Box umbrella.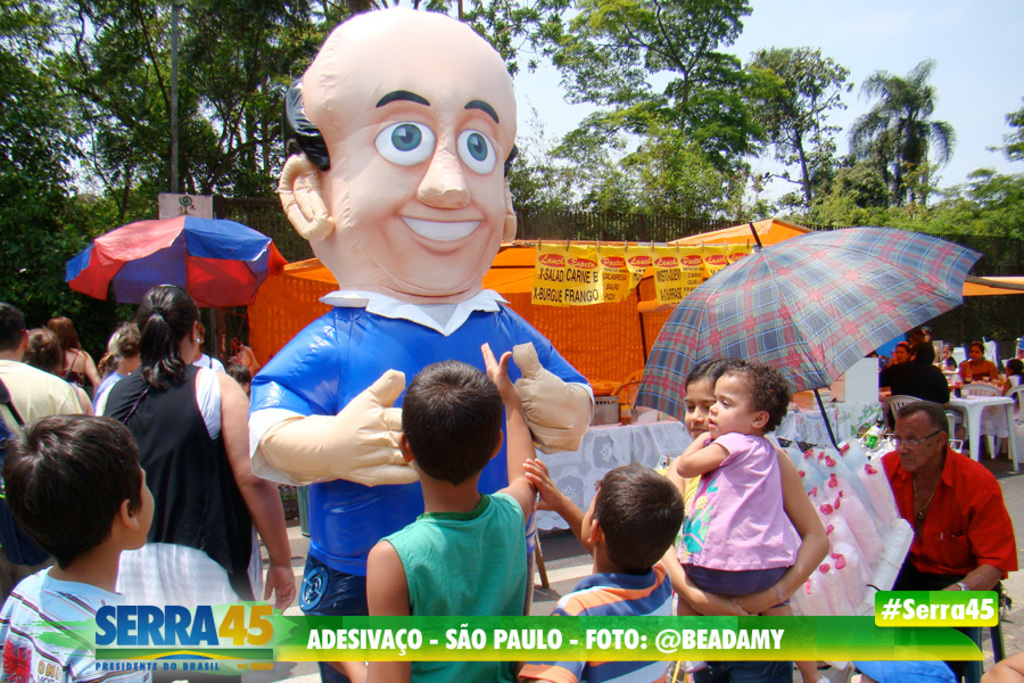
x1=64 y1=212 x2=284 y2=313.
